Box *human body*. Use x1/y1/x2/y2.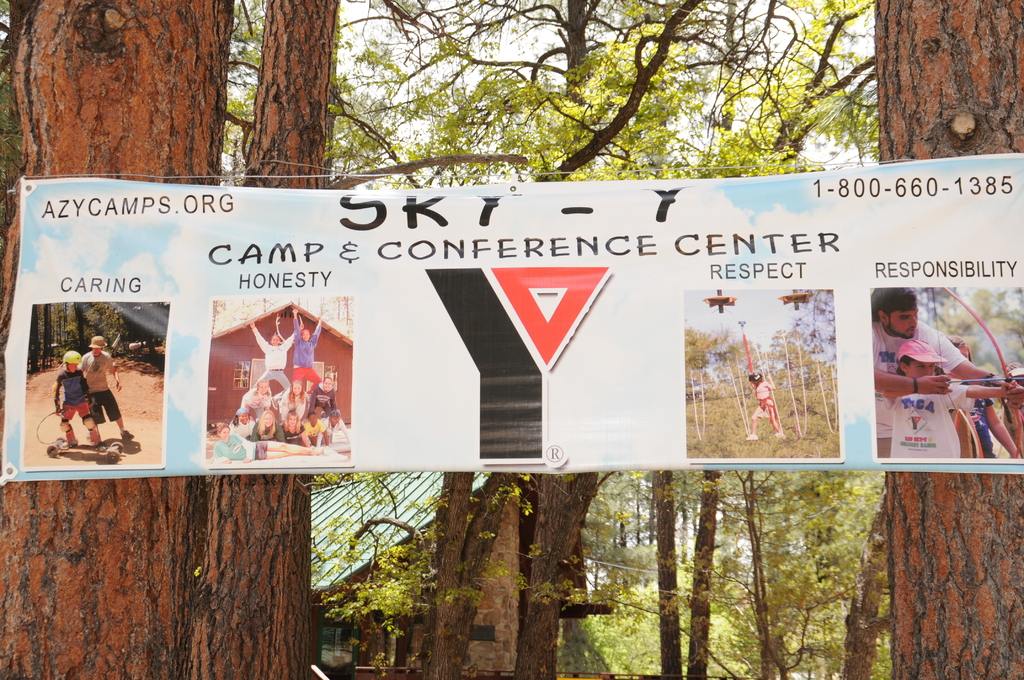
305/375/336/421.
